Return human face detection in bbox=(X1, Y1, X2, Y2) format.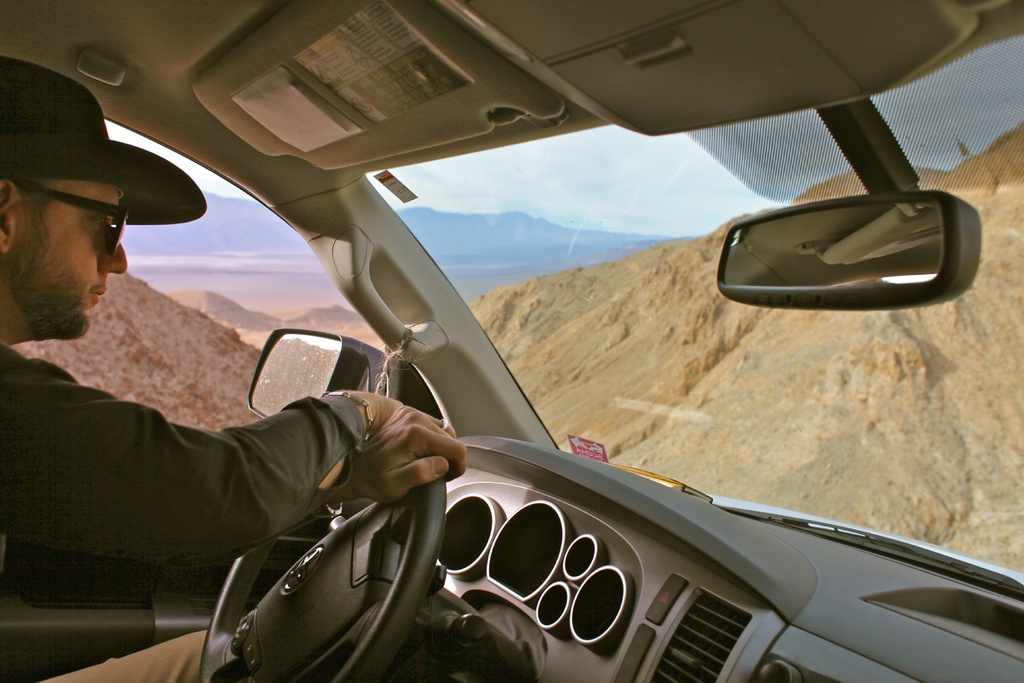
bbox=(10, 176, 134, 331).
